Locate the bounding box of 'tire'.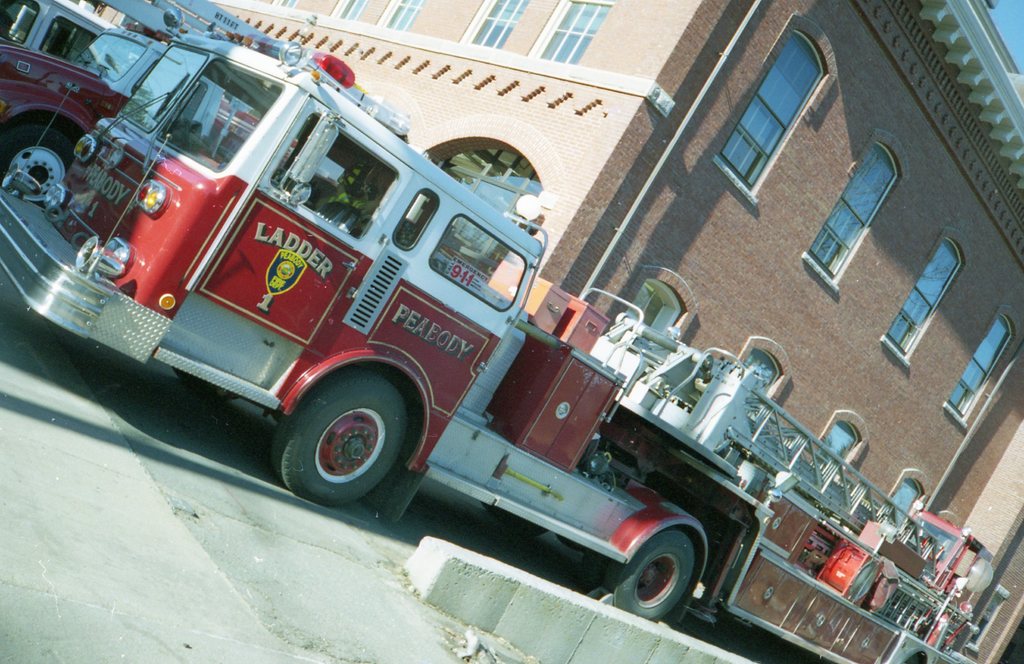
Bounding box: 3/132/77/200.
